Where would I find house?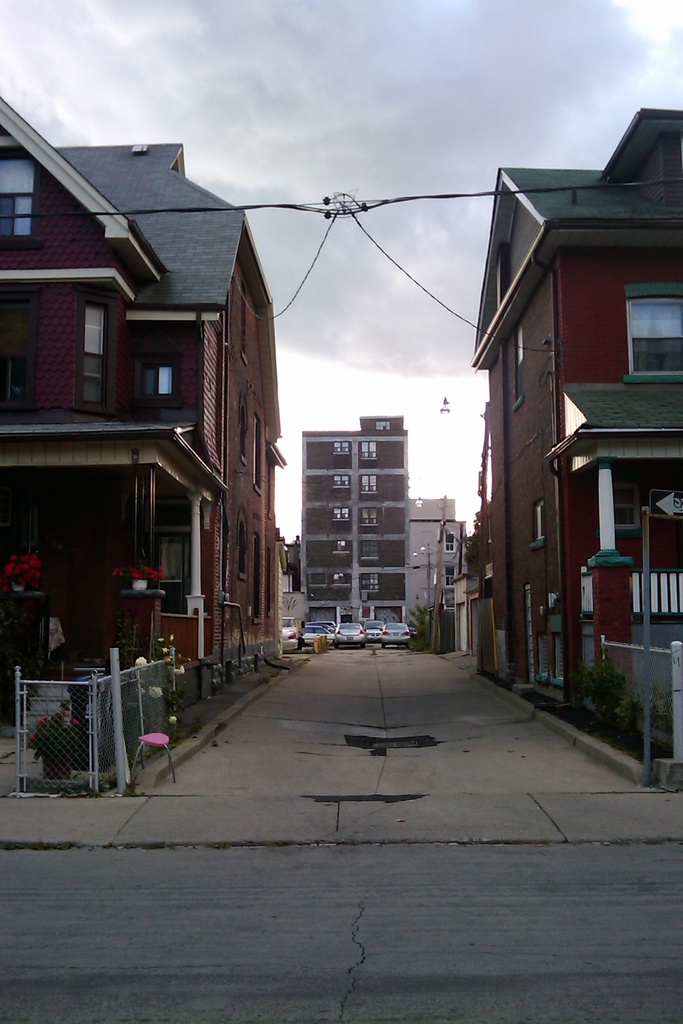
At 288 406 409 650.
